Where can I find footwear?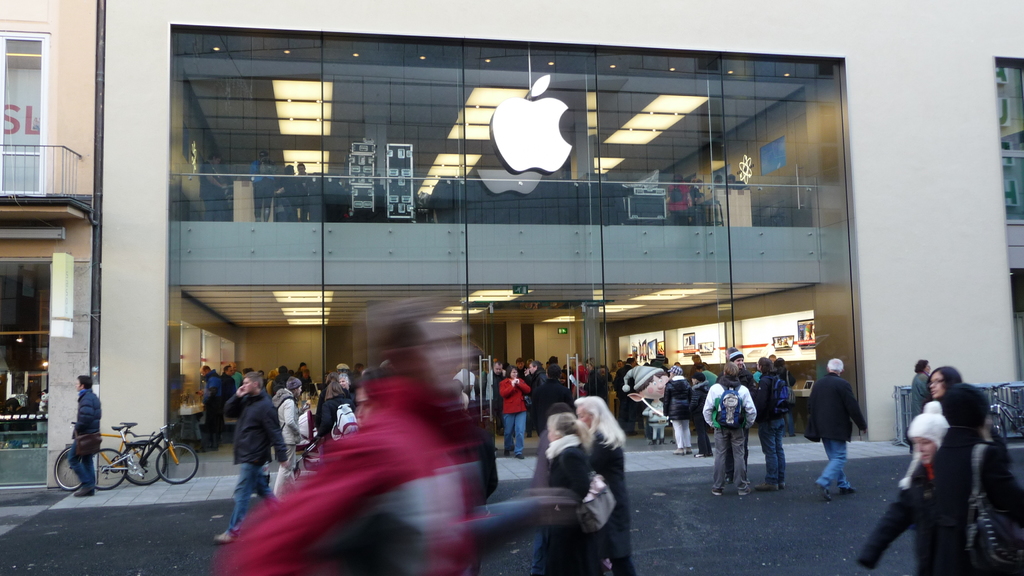
You can find it at bbox=[212, 531, 236, 544].
